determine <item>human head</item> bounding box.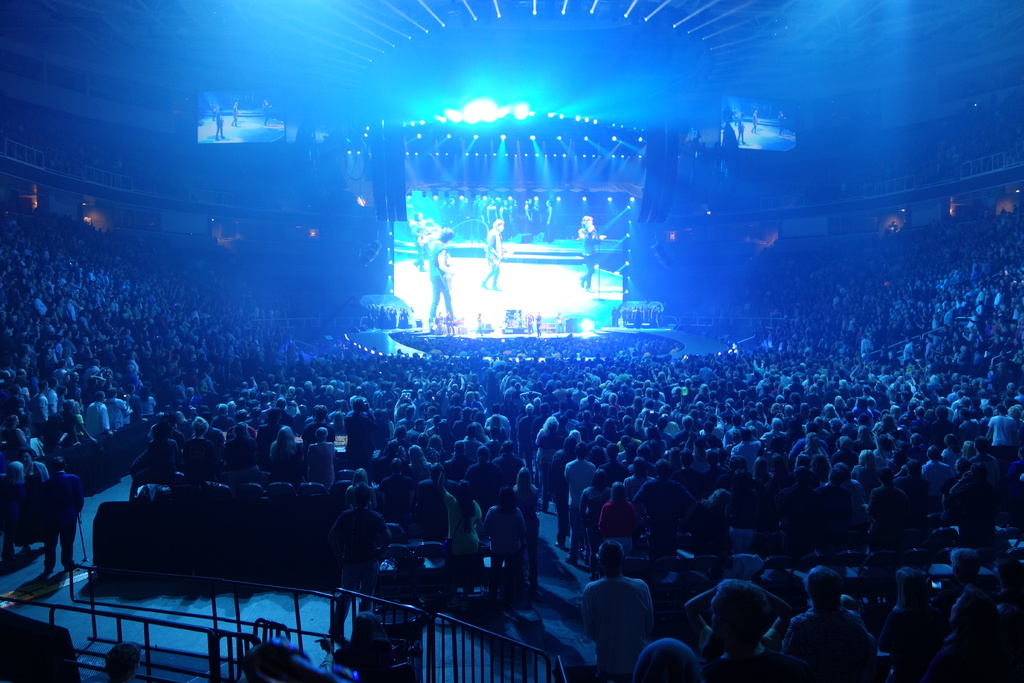
Determined: (x1=828, y1=466, x2=850, y2=488).
